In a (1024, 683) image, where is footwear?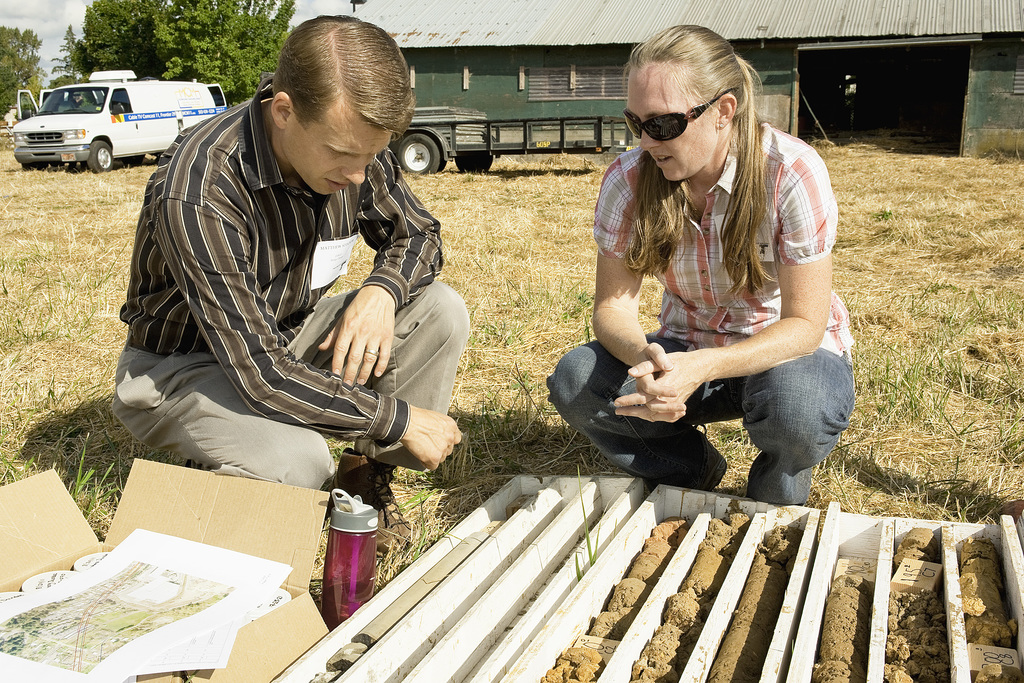
region(333, 441, 423, 551).
